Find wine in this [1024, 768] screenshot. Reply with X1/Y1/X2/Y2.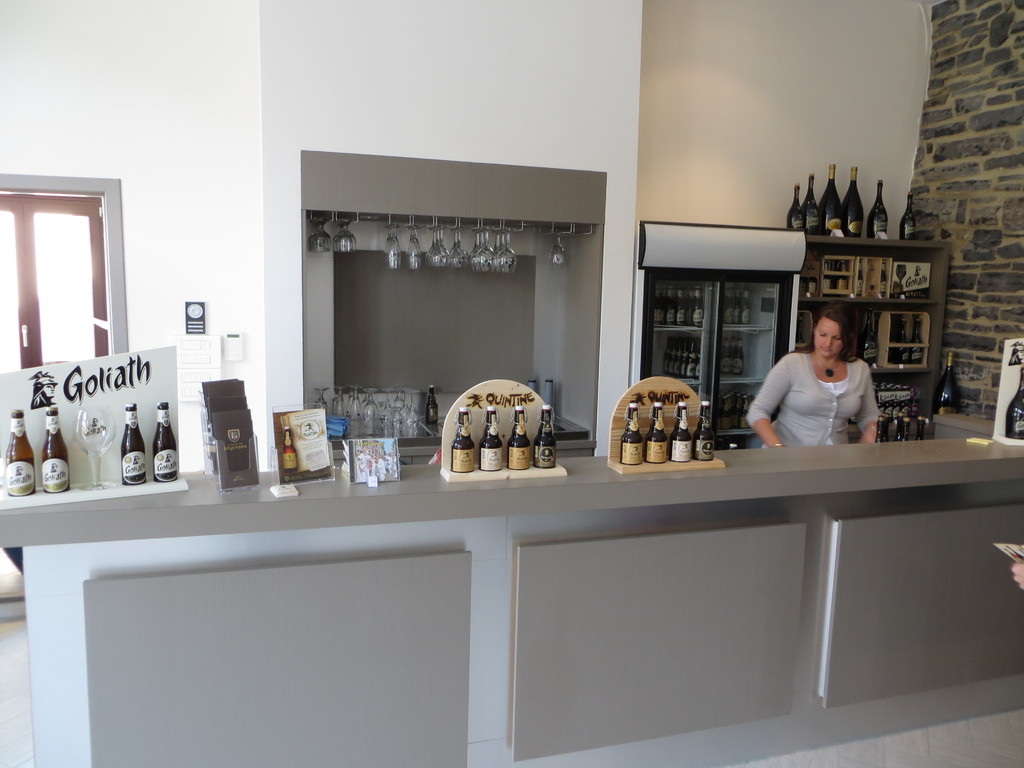
888/319/905/362.
